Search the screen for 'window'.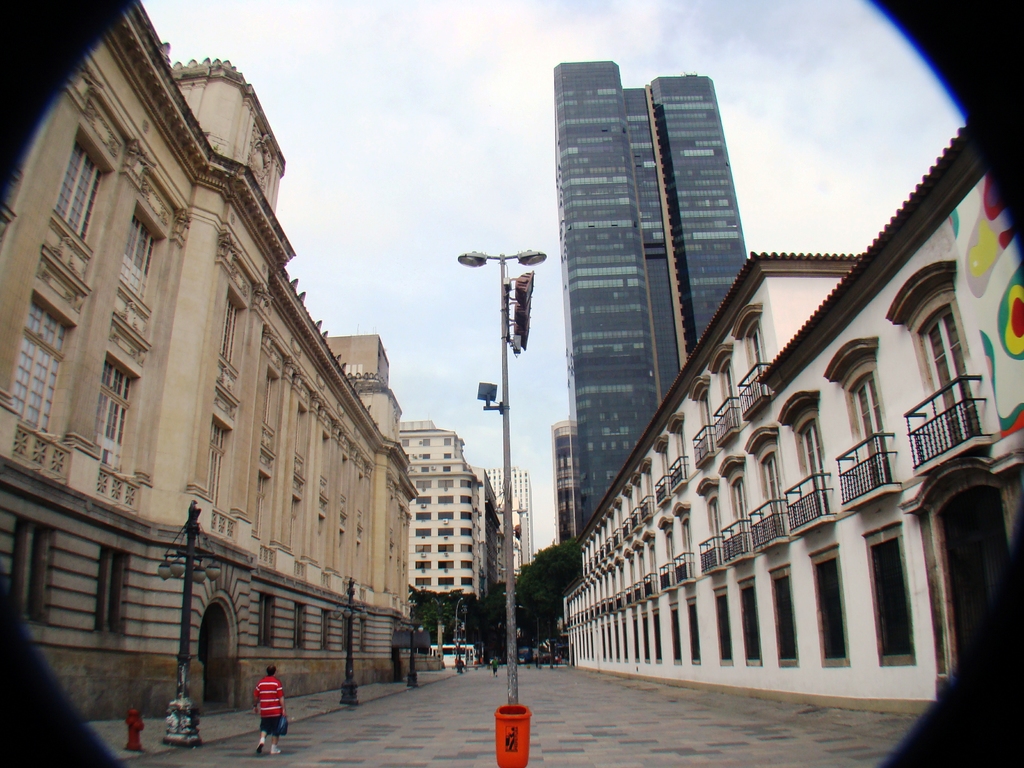
Found at 641,609,652,662.
